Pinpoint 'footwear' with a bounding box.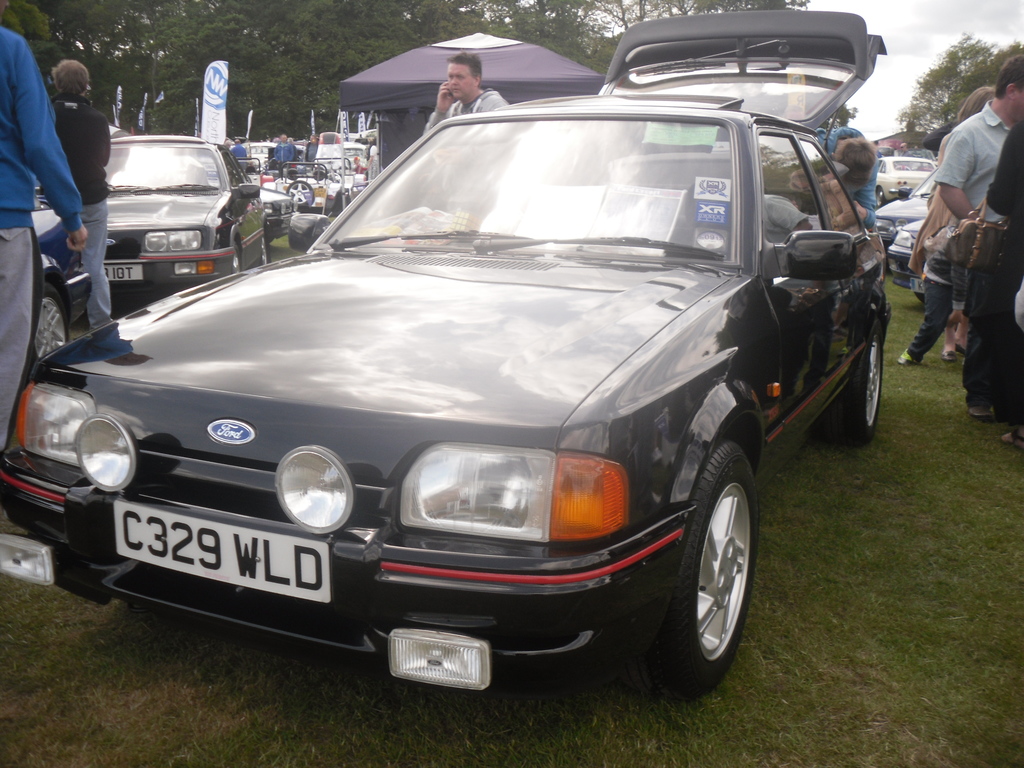
x1=897, y1=347, x2=919, y2=365.
